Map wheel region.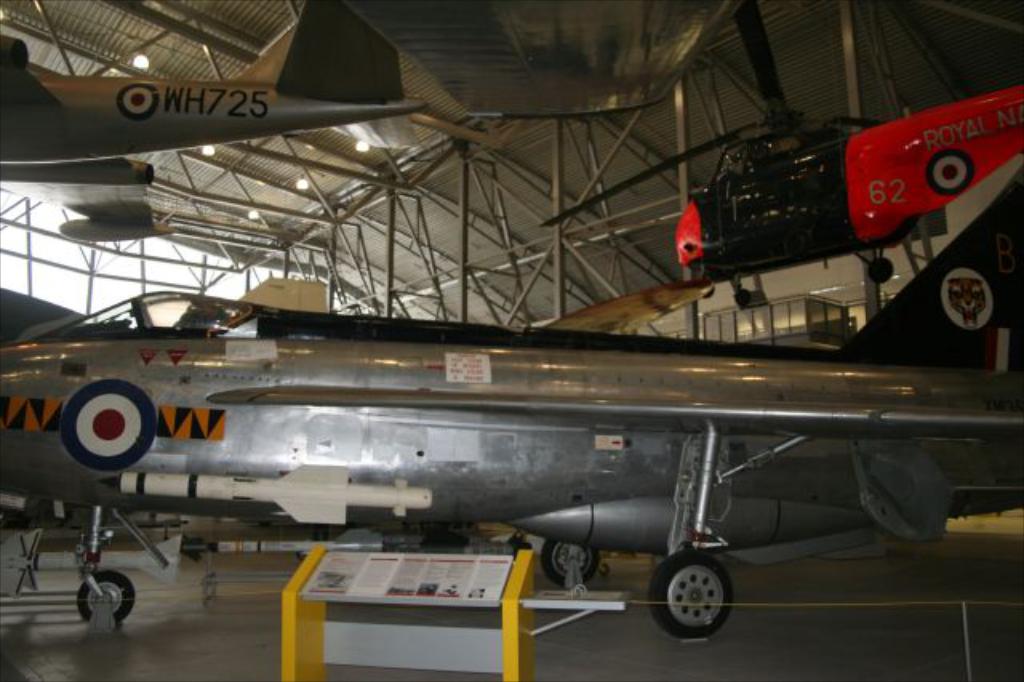
Mapped to x1=539, y1=536, x2=603, y2=586.
